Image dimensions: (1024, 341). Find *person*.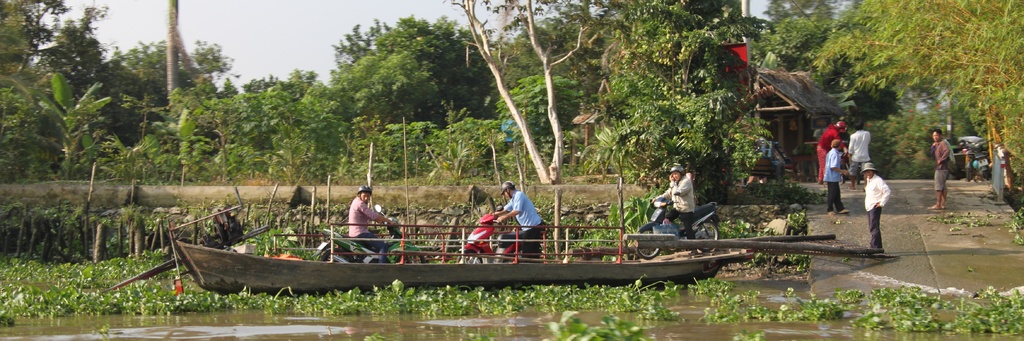
box=[345, 187, 394, 259].
